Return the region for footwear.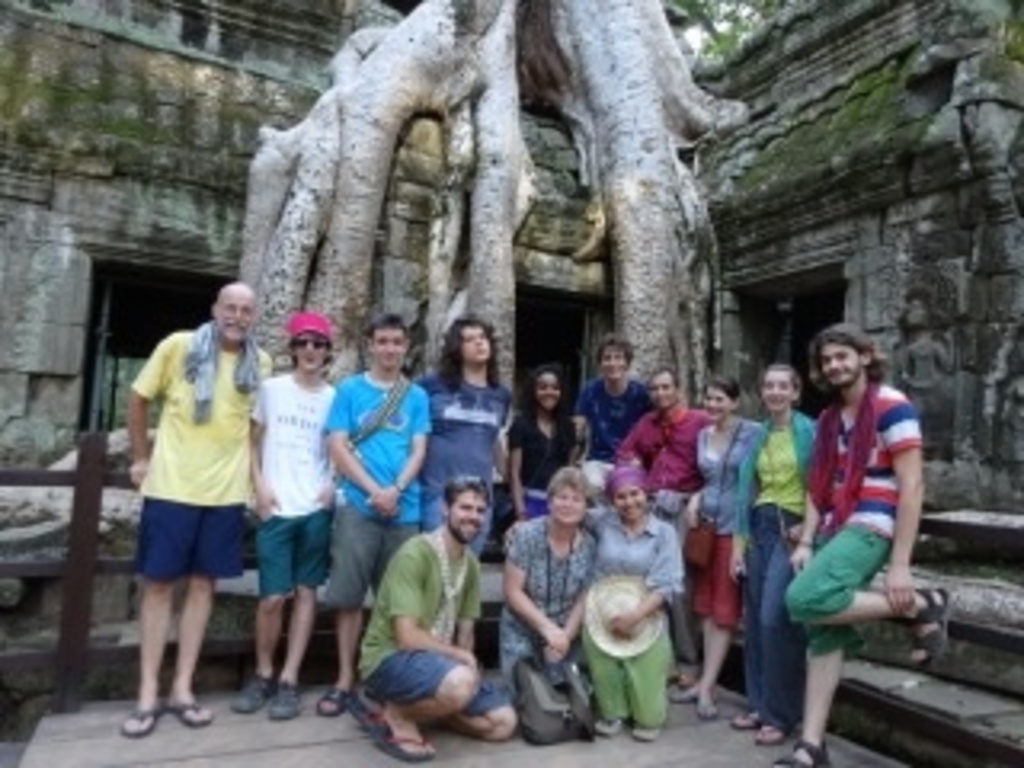
<region>314, 682, 346, 723</region>.
